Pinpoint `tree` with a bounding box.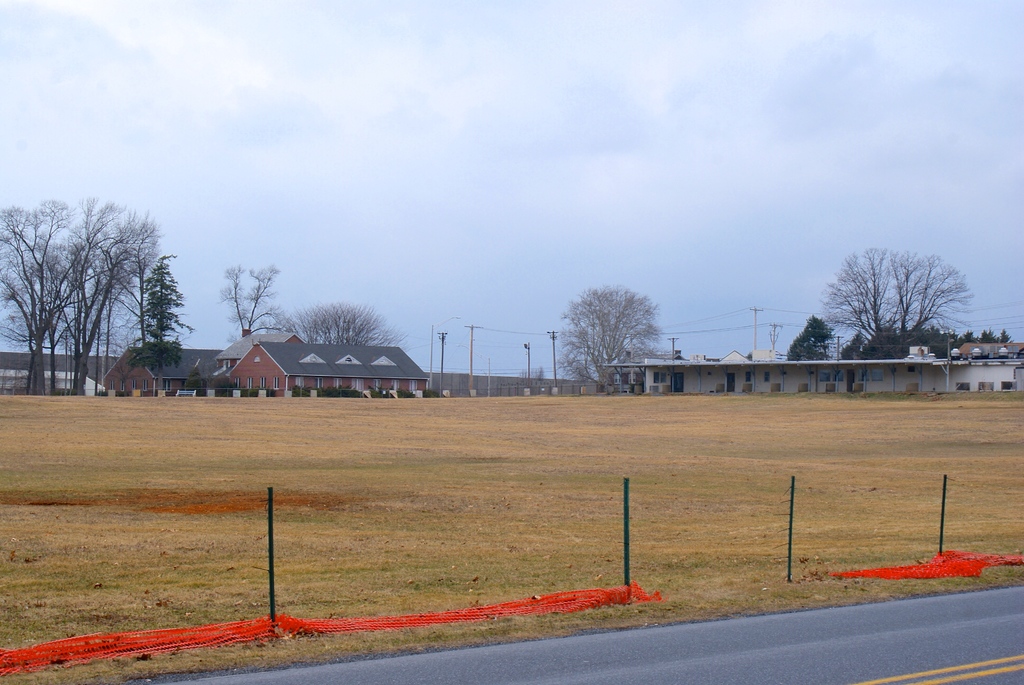
555,286,675,391.
